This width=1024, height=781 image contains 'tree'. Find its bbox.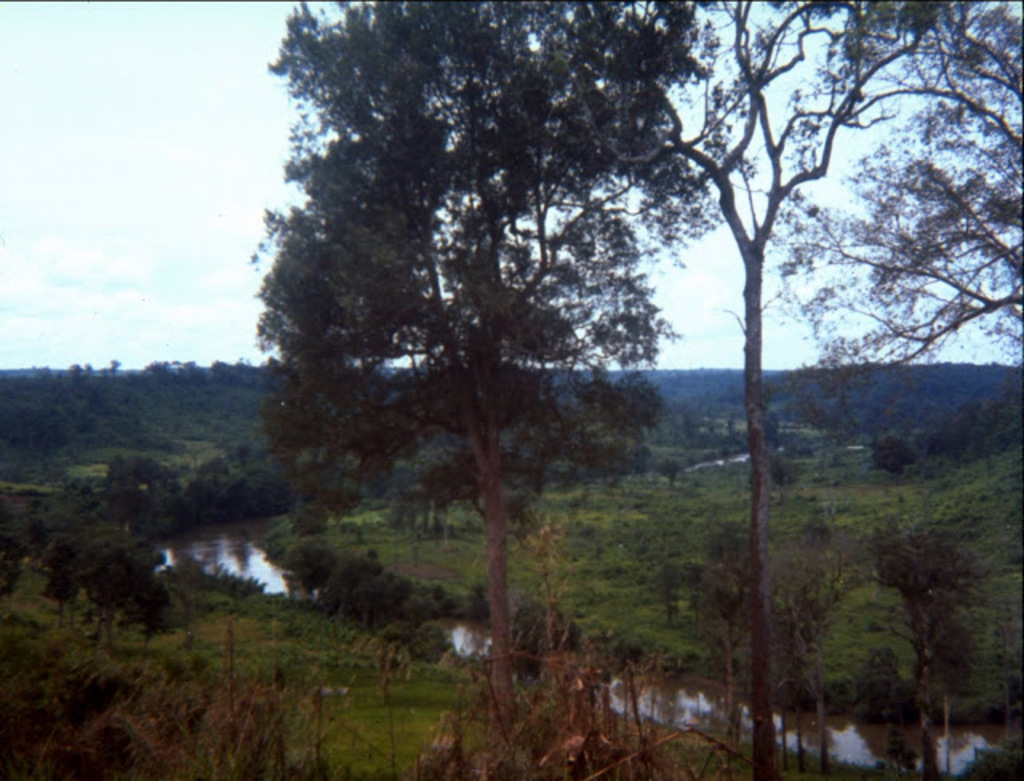
locate(758, 546, 890, 701).
